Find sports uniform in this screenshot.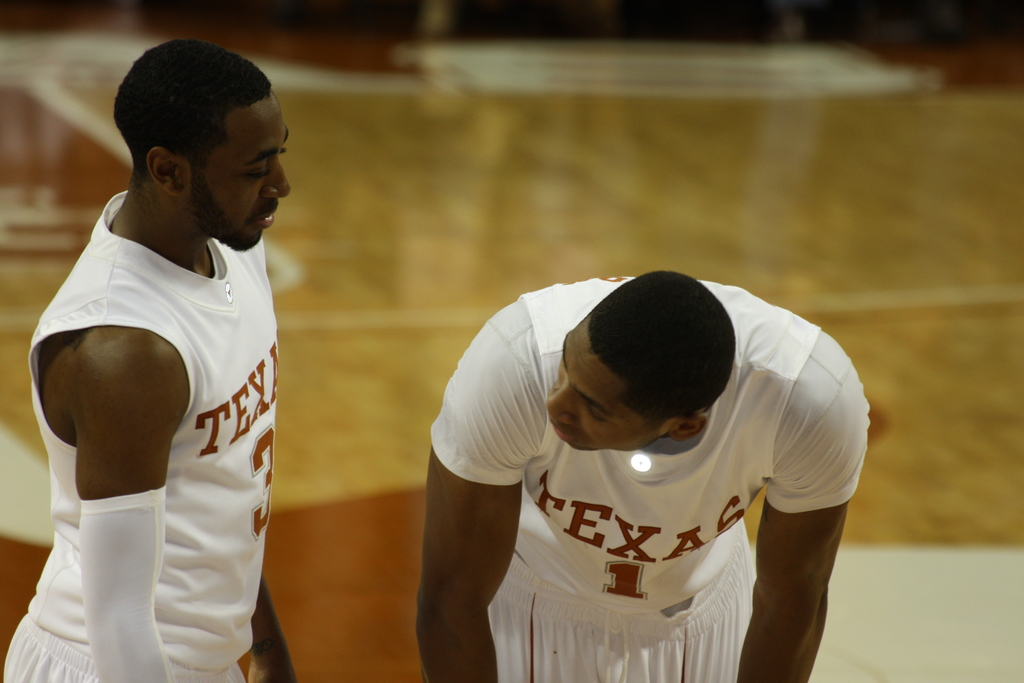
The bounding box for sports uniform is [4,91,303,671].
